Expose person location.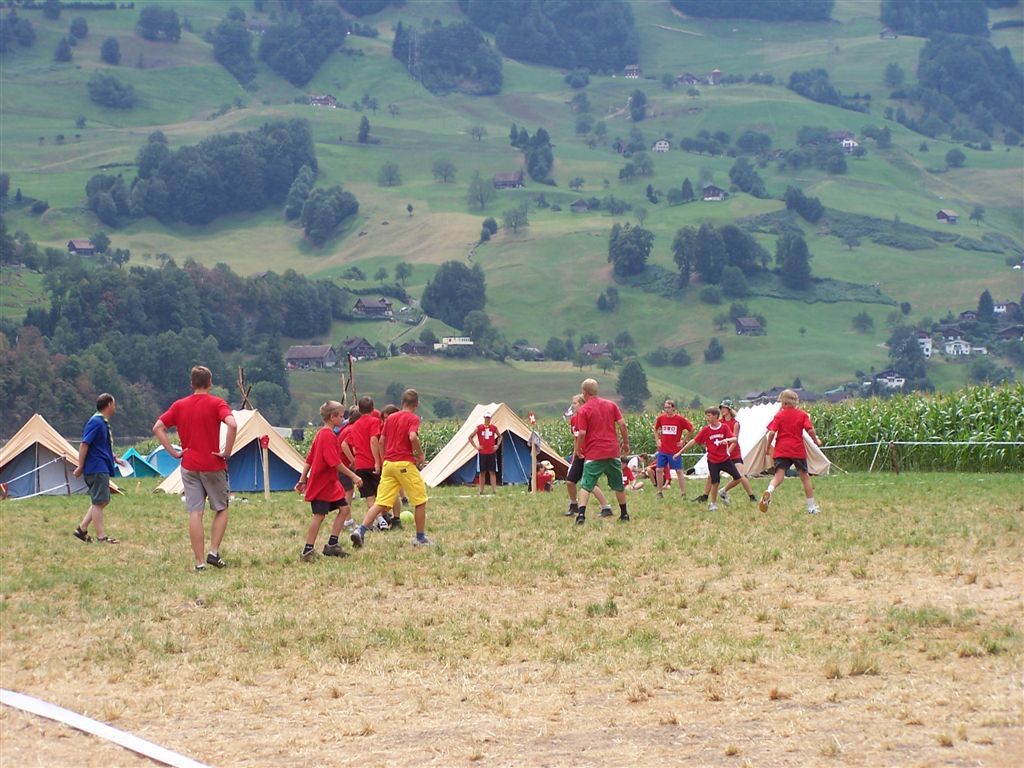
Exposed at 641 451 669 489.
